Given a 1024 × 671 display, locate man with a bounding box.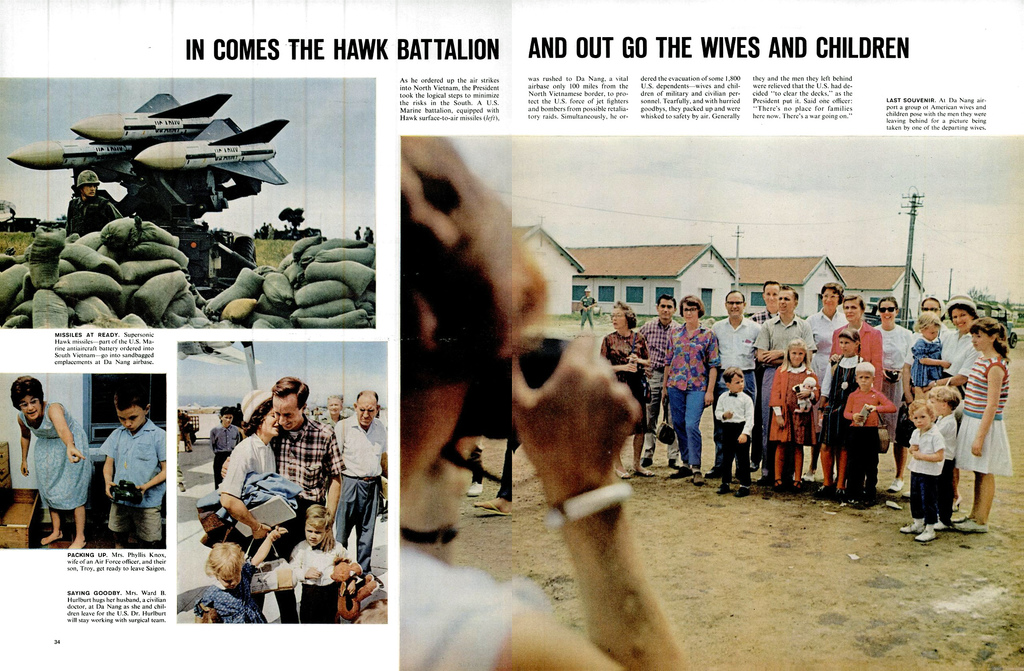
Located: bbox=(330, 386, 388, 566).
